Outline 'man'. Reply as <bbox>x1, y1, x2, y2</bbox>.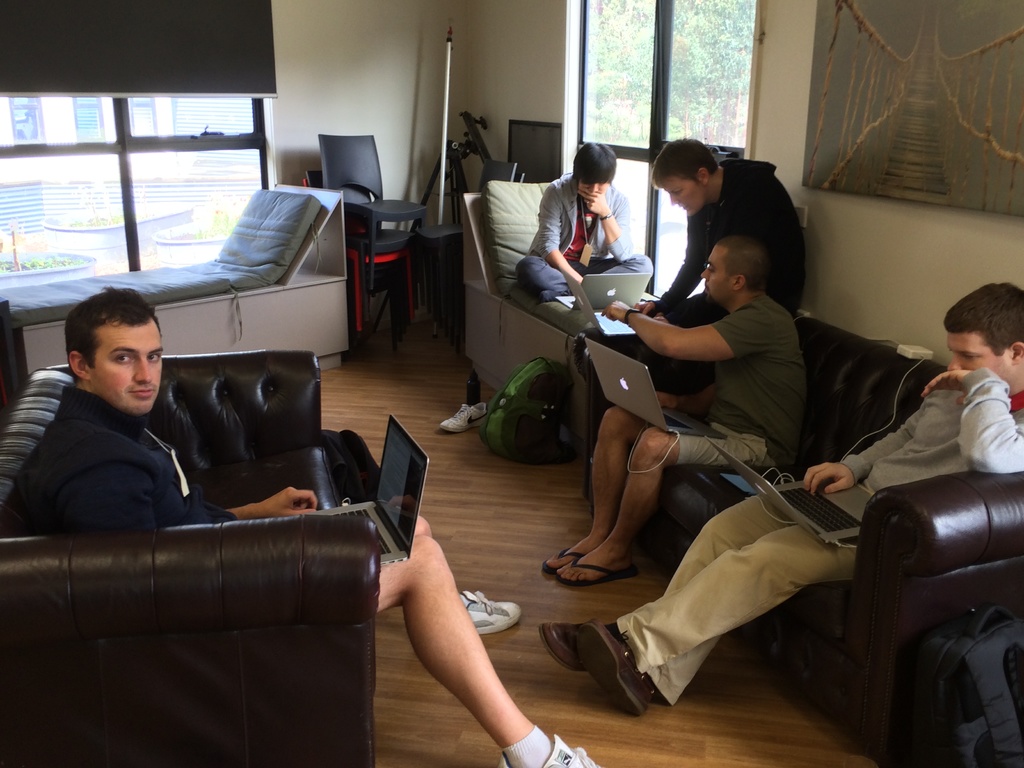
<bbox>514, 140, 653, 305</bbox>.
